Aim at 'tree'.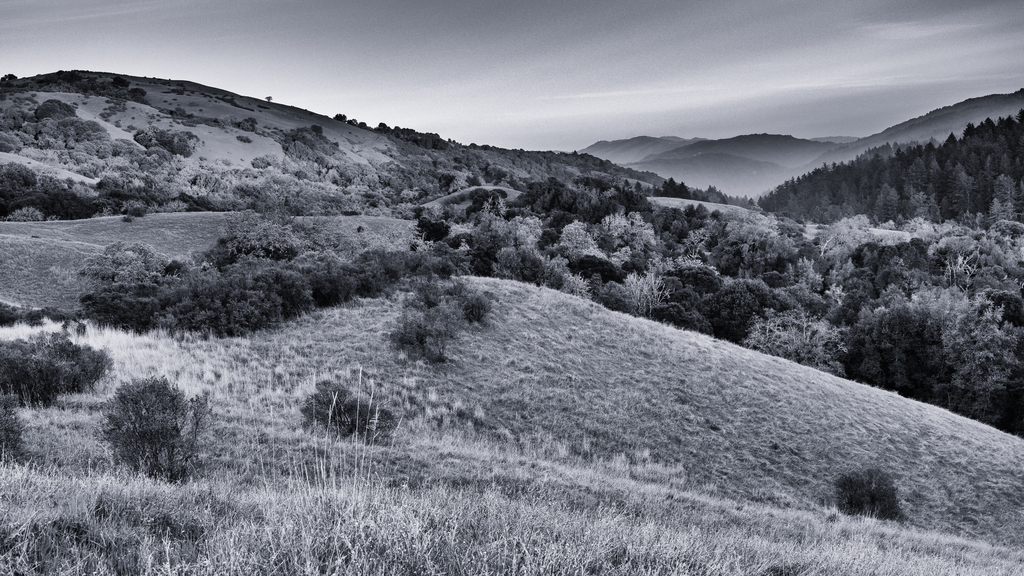
Aimed at (392,315,442,378).
